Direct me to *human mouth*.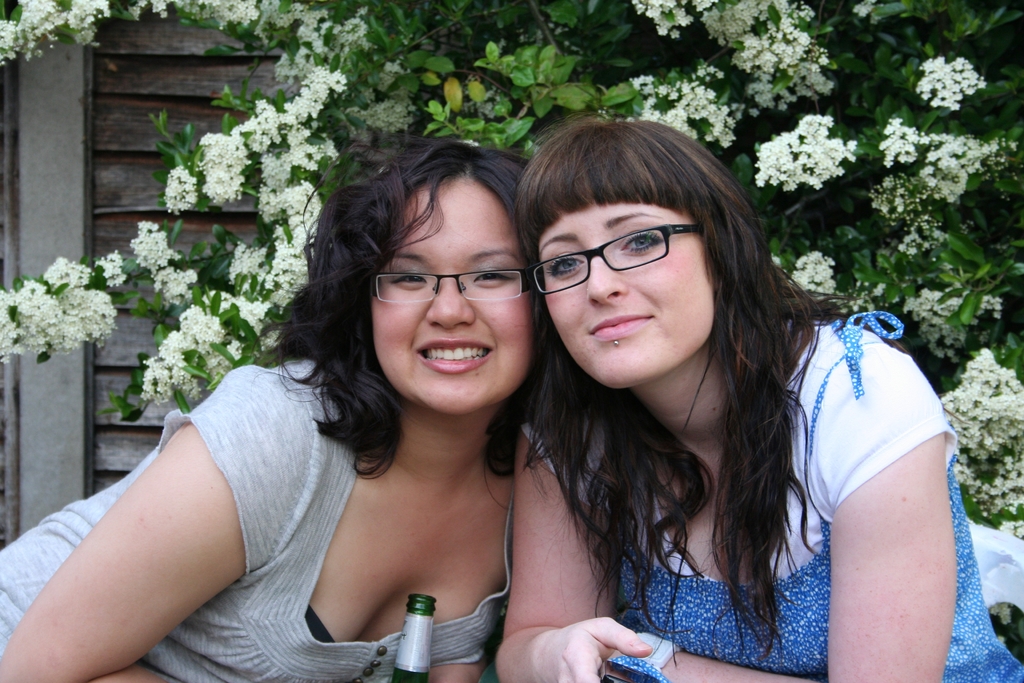
Direction: [589, 315, 653, 341].
